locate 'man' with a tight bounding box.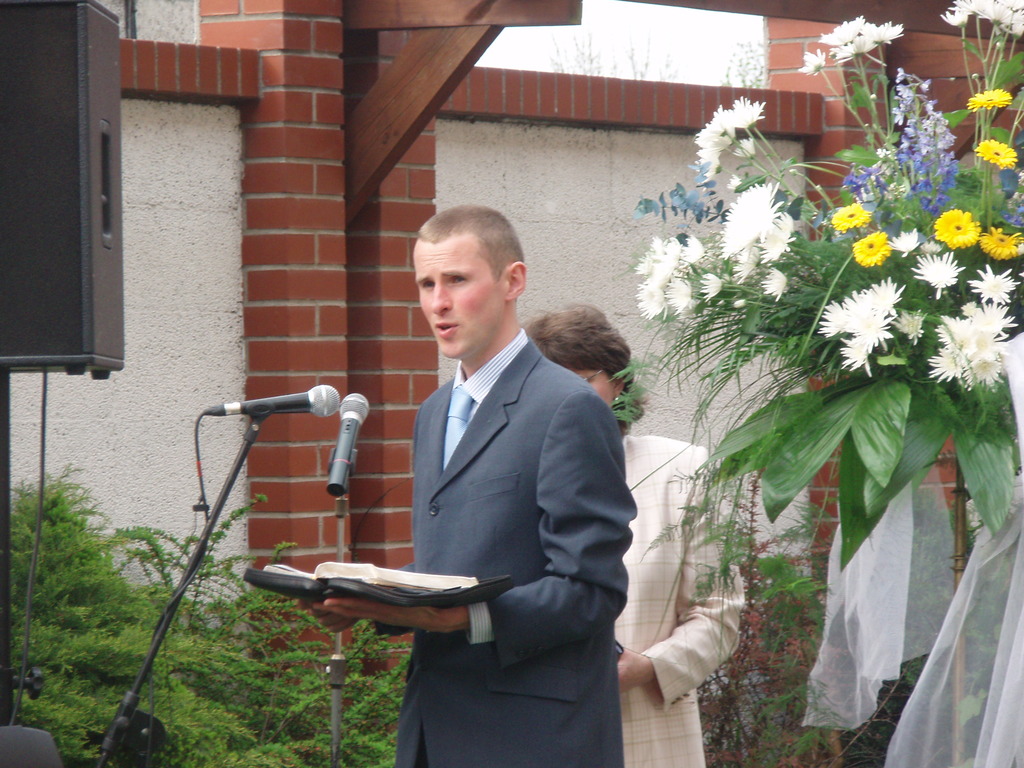
crop(346, 200, 650, 756).
